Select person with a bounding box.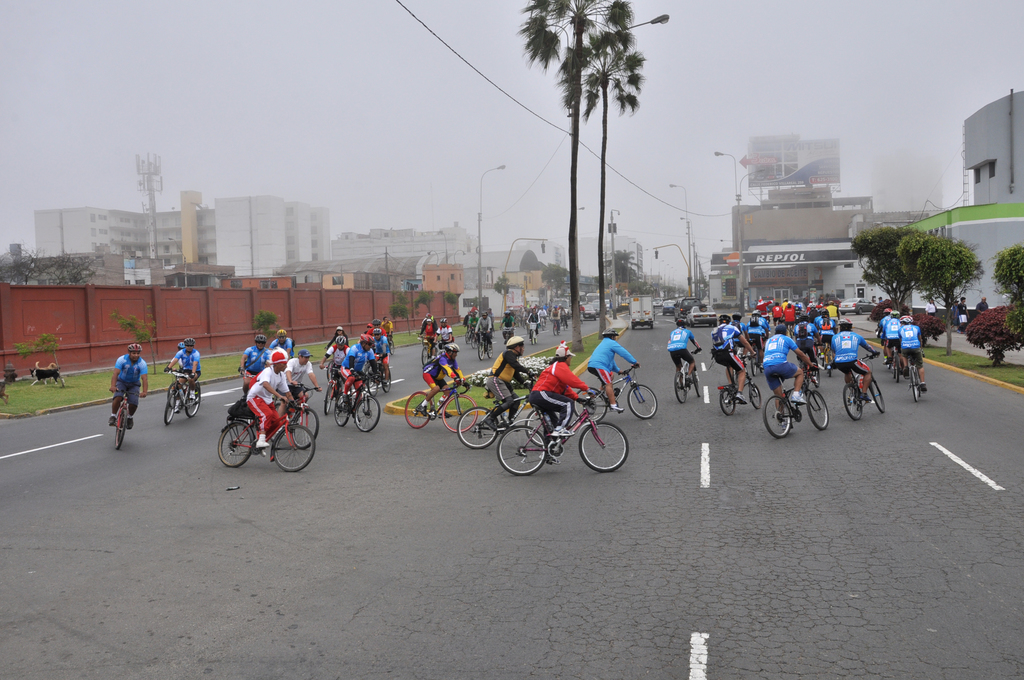
{"x1": 465, "y1": 314, "x2": 479, "y2": 334}.
